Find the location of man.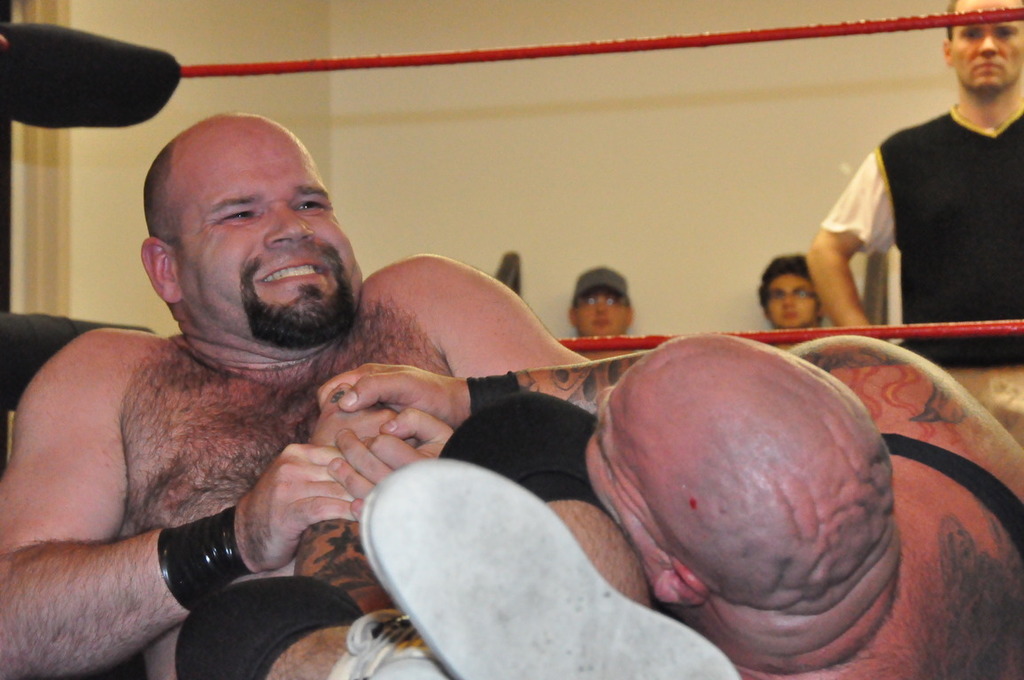
Location: [318, 334, 1023, 679].
